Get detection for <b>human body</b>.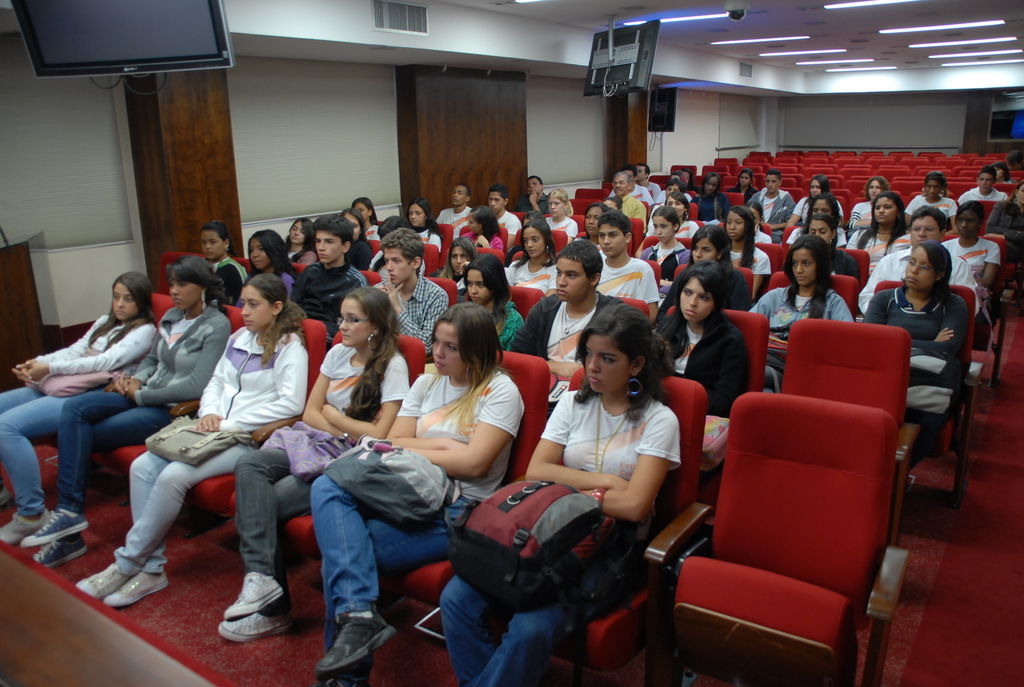
Detection: (left=607, top=170, right=646, bottom=231).
